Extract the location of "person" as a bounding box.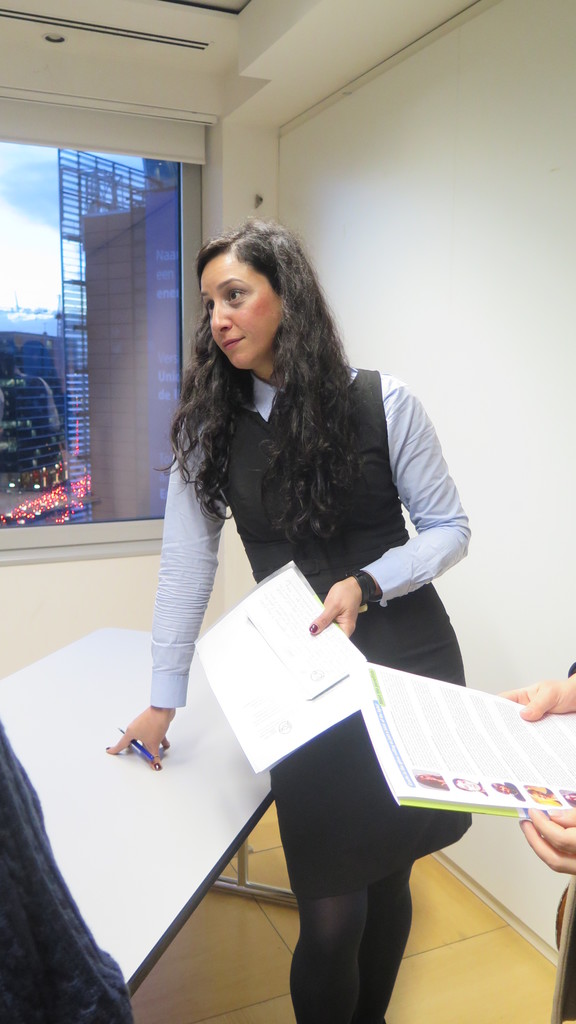
{"left": 492, "top": 657, "right": 575, "bottom": 1023}.
